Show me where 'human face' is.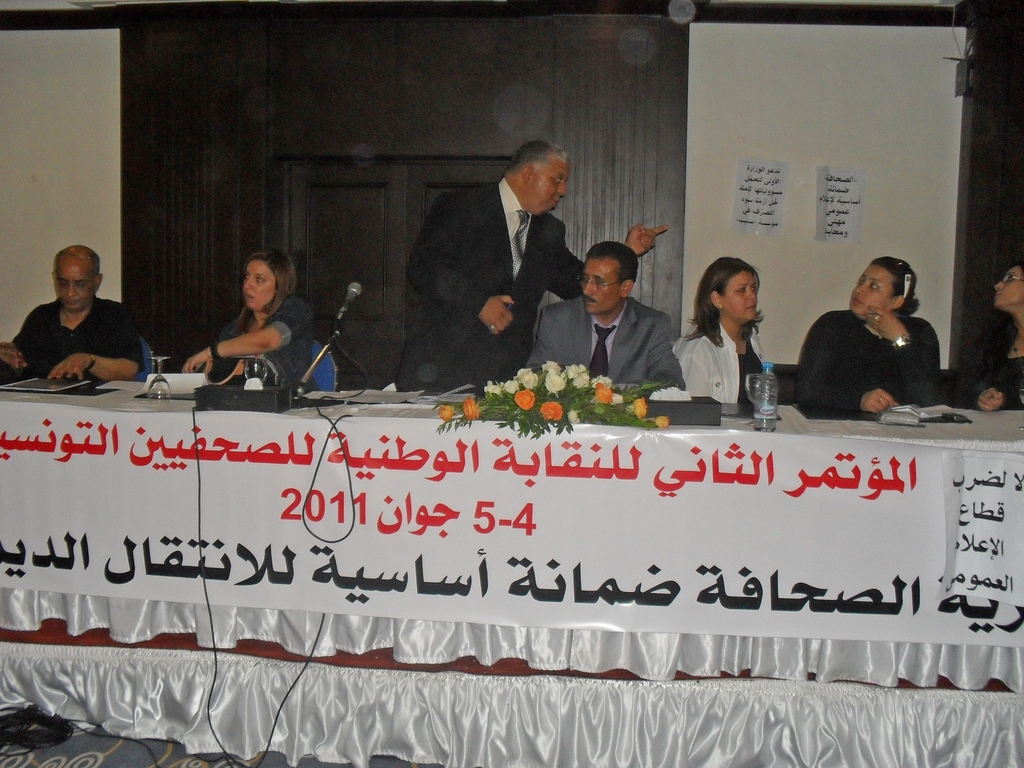
'human face' is at 238:261:279:311.
